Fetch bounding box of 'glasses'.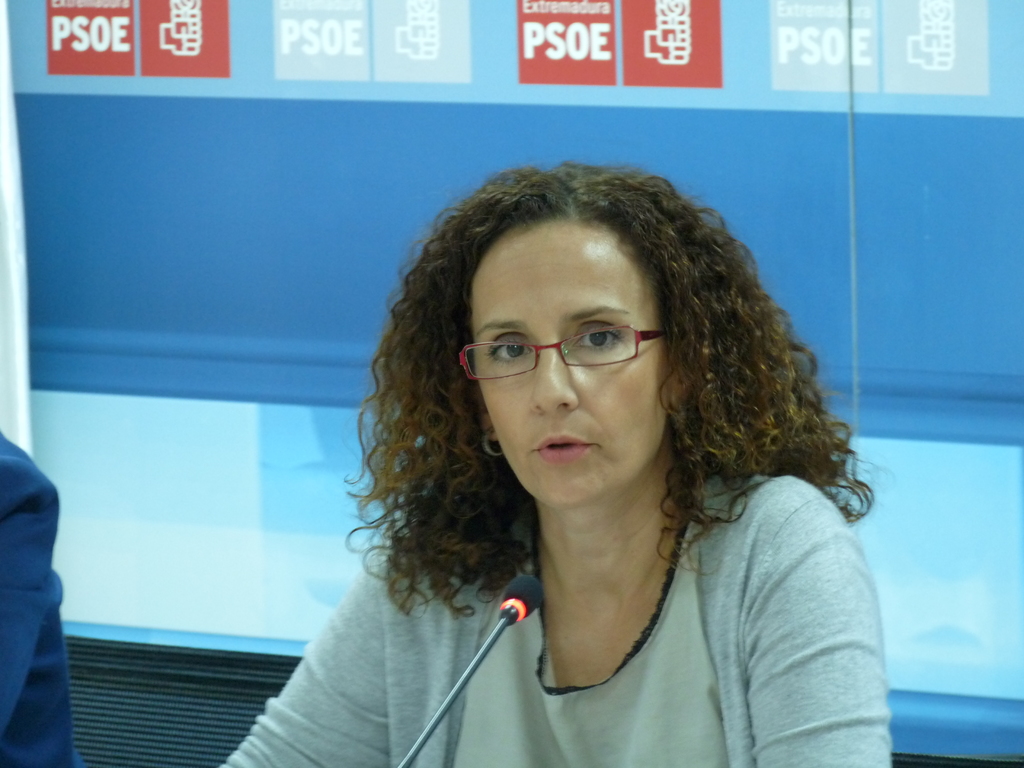
Bbox: [456, 323, 668, 383].
